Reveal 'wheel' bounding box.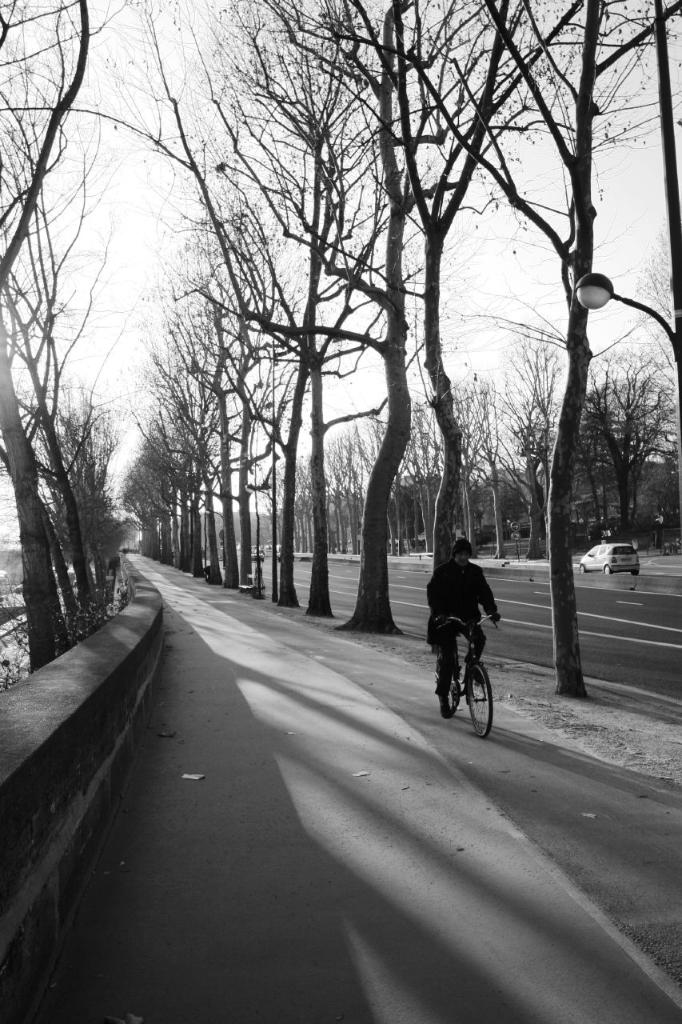
Revealed: 604,567,610,573.
